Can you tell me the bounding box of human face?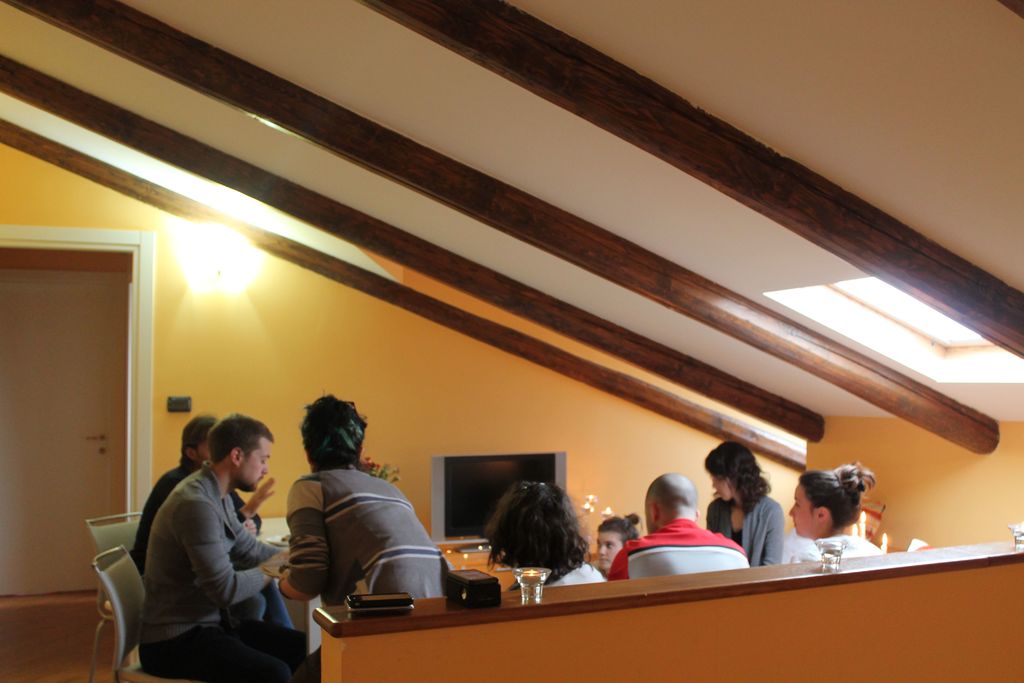
{"left": 785, "top": 481, "right": 822, "bottom": 537}.
